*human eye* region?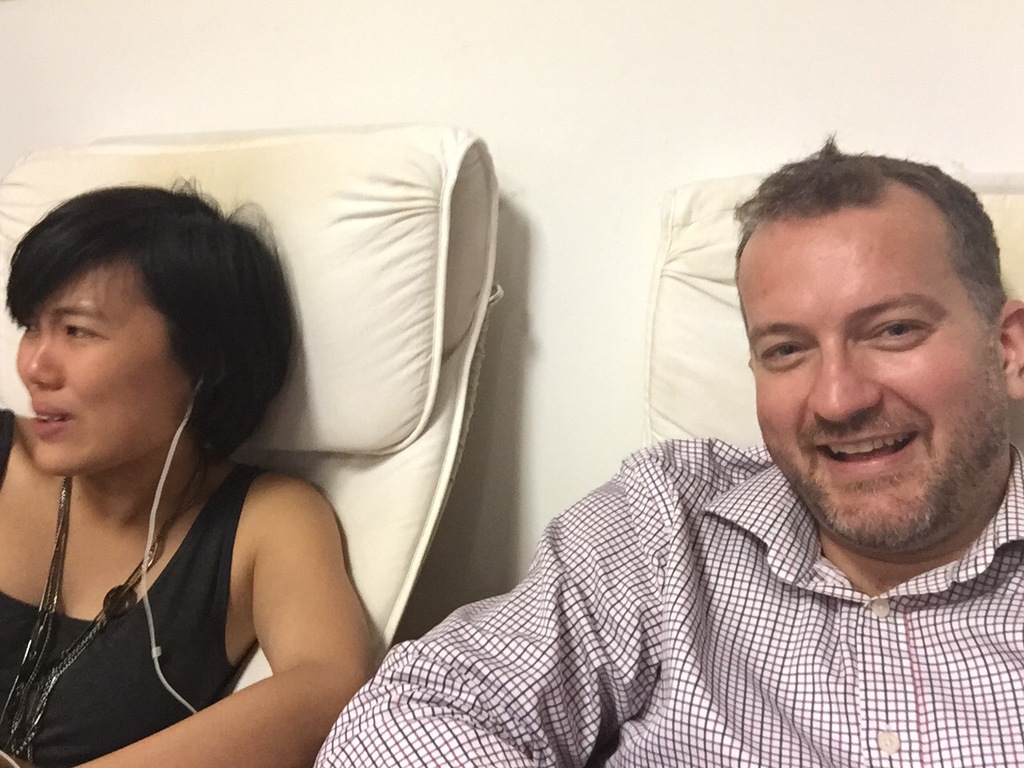
866 318 935 347
